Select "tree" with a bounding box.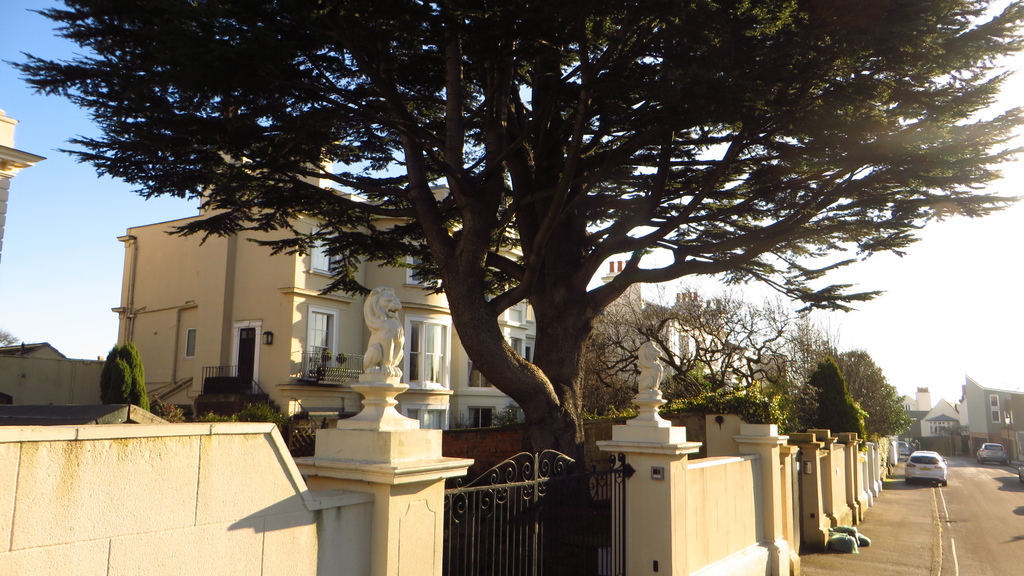
box=[0, 328, 19, 346].
